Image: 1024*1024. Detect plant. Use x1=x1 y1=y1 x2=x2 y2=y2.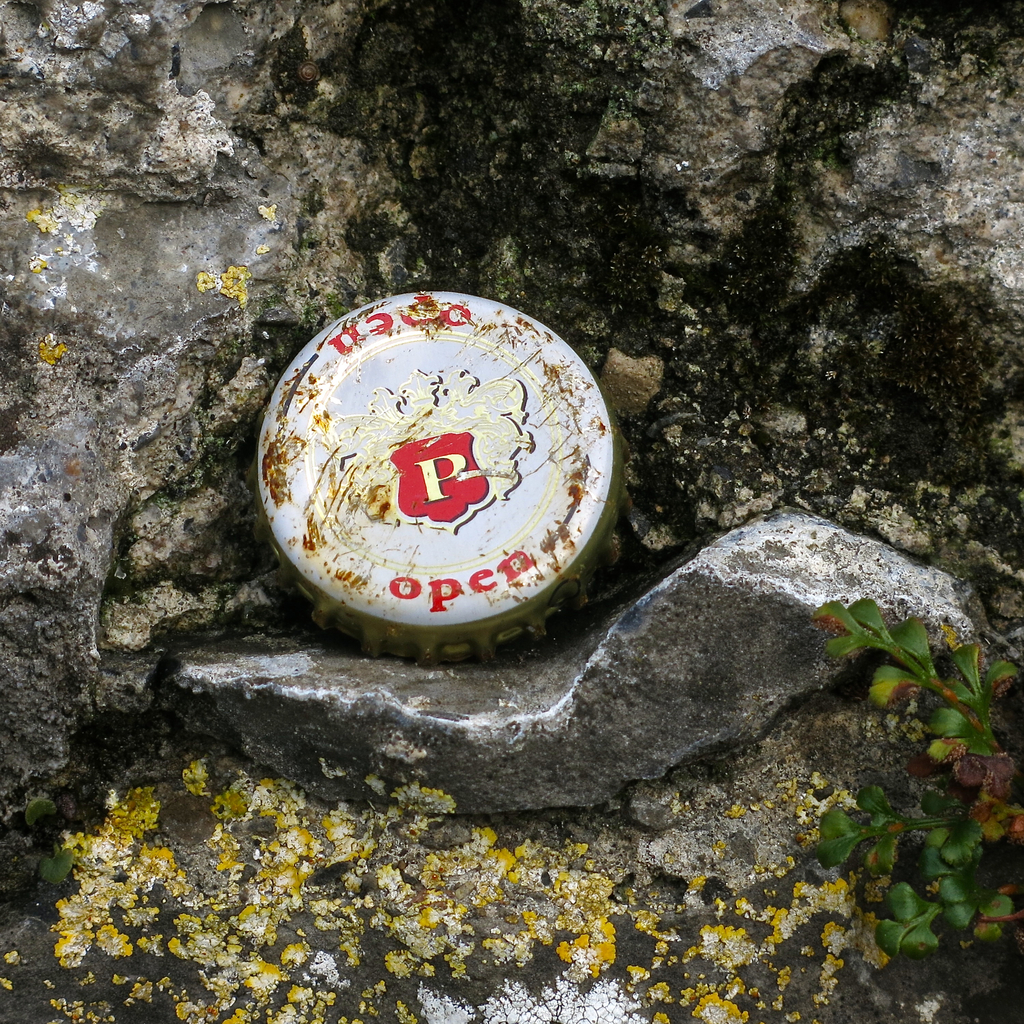
x1=807 y1=586 x2=1023 y2=772.
